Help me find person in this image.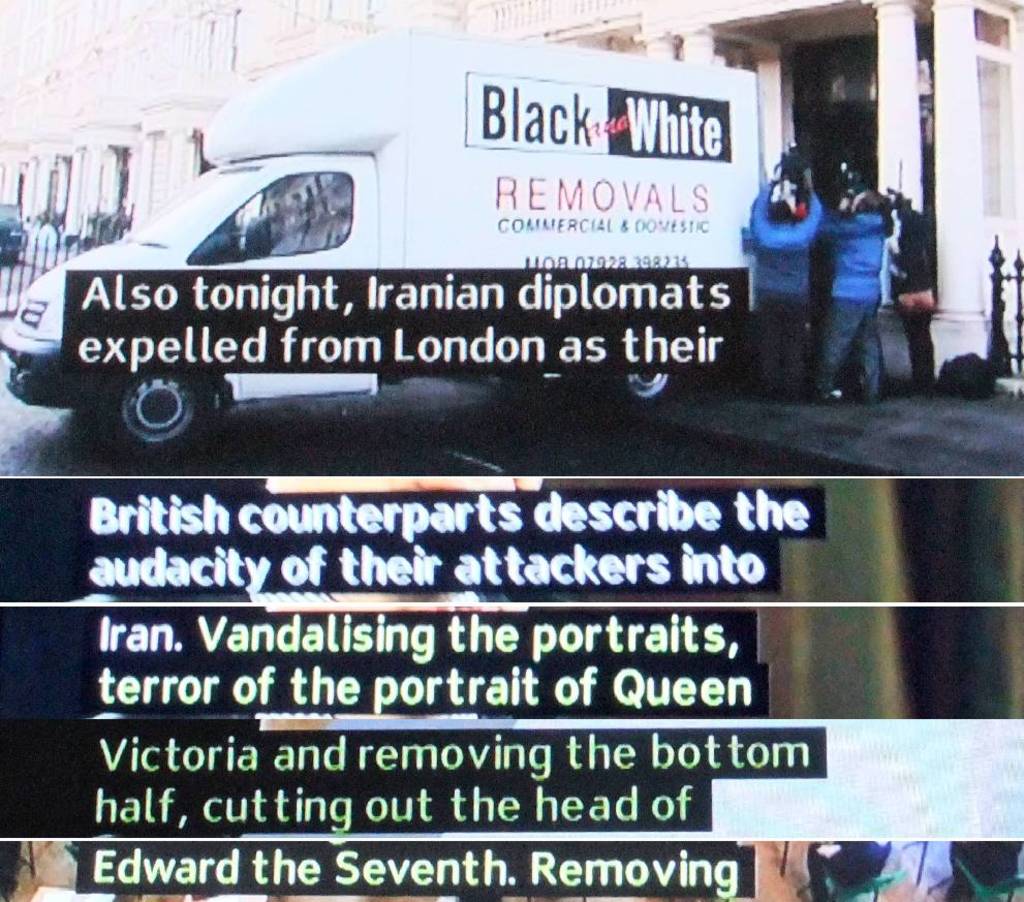
Found it: region(802, 117, 934, 414).
